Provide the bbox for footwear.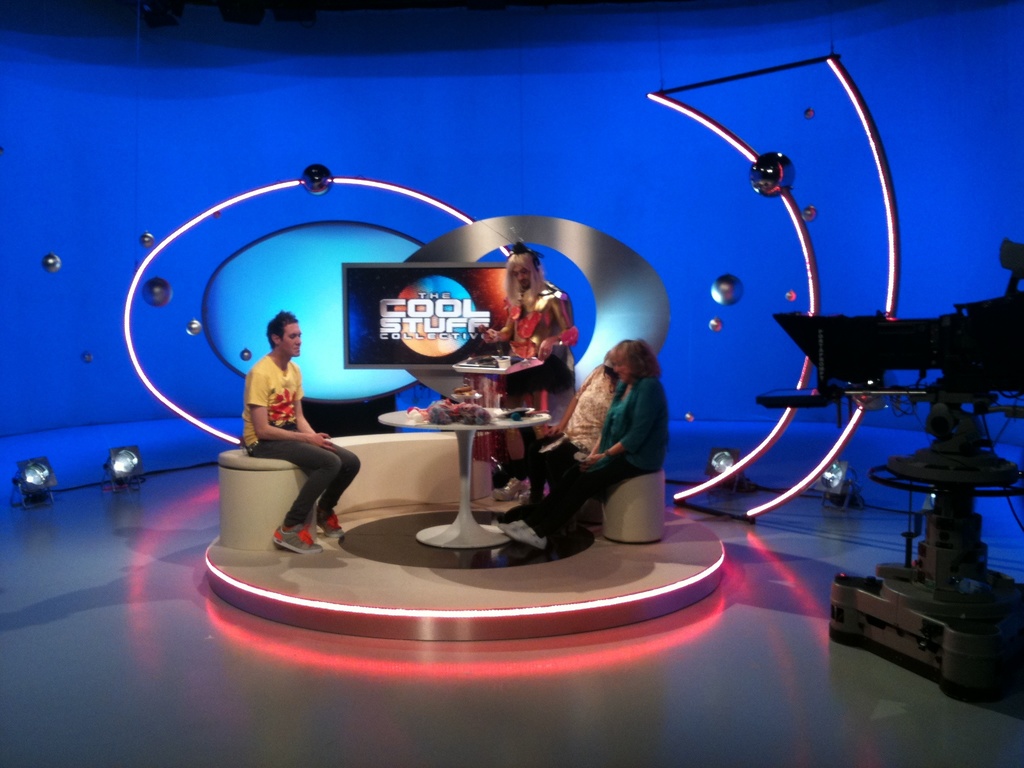
[313,511,345,540].
